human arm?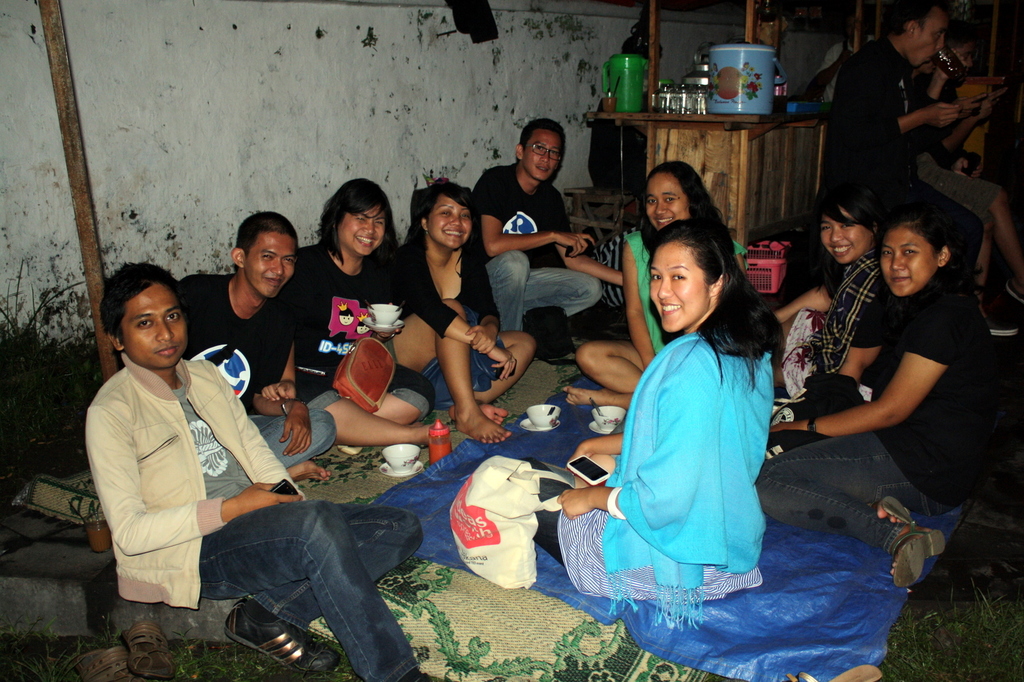
(left=769, top=282, right=833, bottom=325)
